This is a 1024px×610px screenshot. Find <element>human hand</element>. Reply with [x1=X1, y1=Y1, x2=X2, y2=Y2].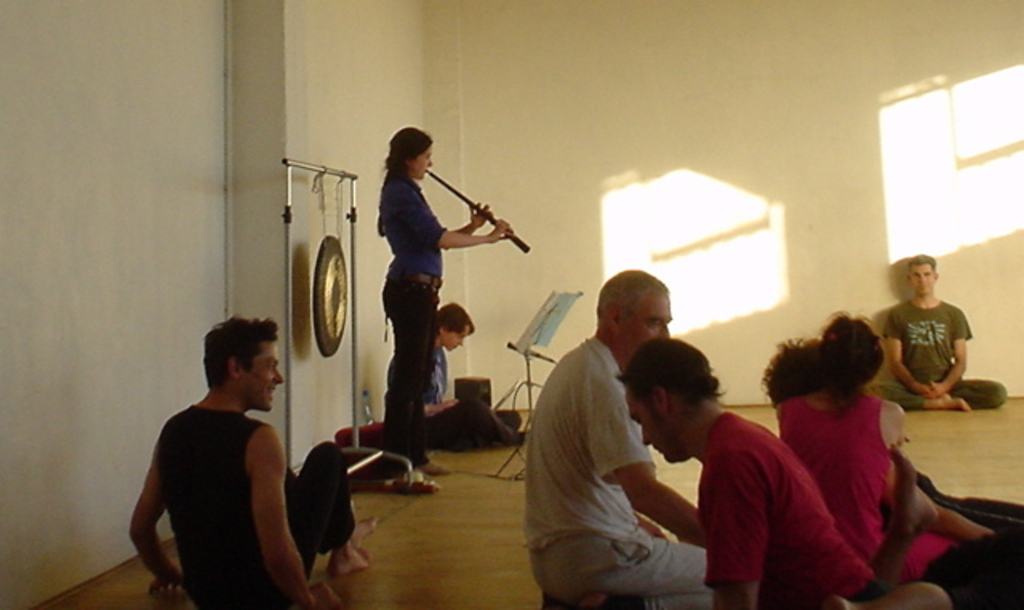
[x1=309, y1=586, x2=336, y2=608].
